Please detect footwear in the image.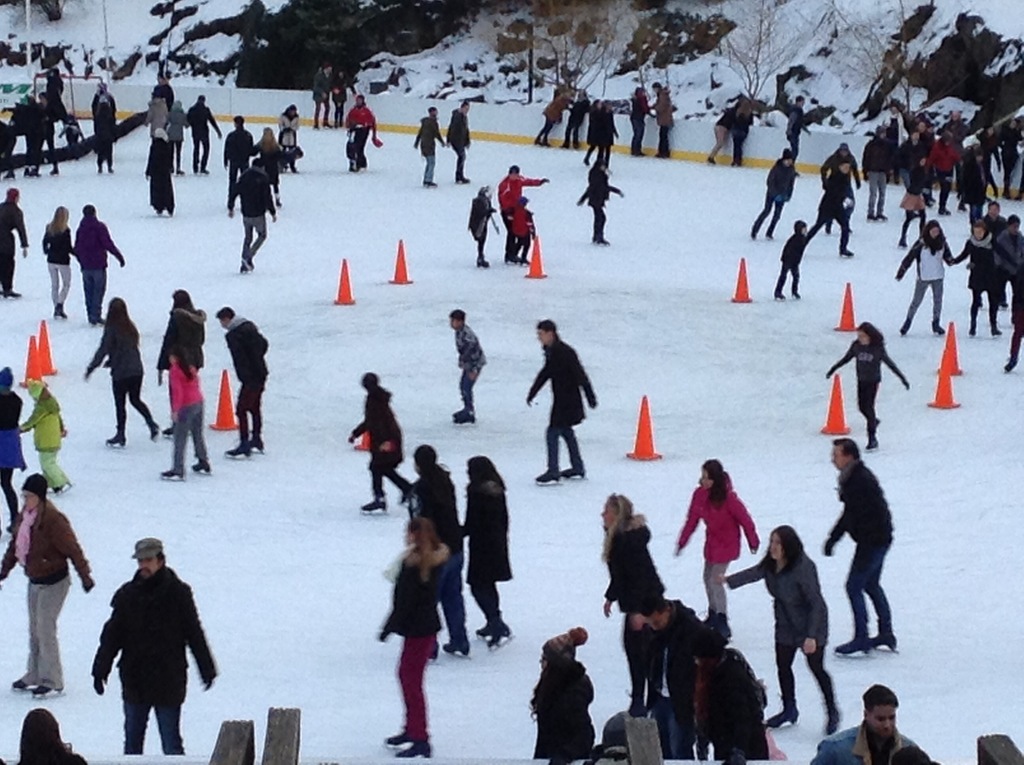
left=102, top=434, right=127, bottom=449.
